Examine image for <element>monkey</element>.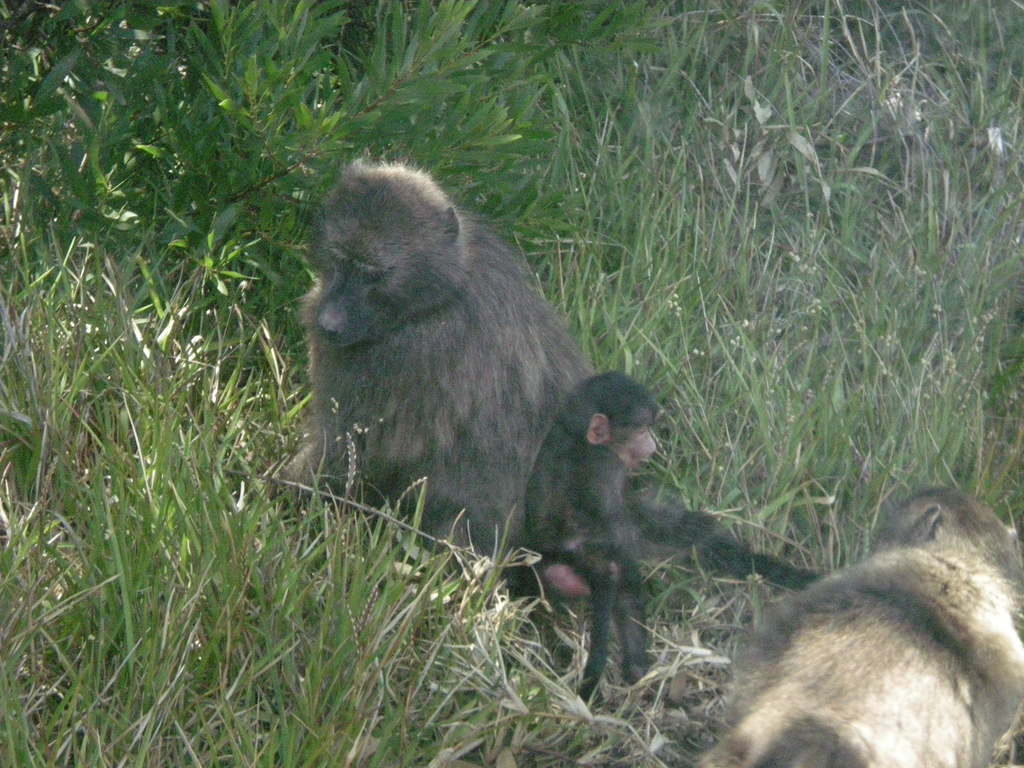
Examination result: (515, 372, 670, 703).
